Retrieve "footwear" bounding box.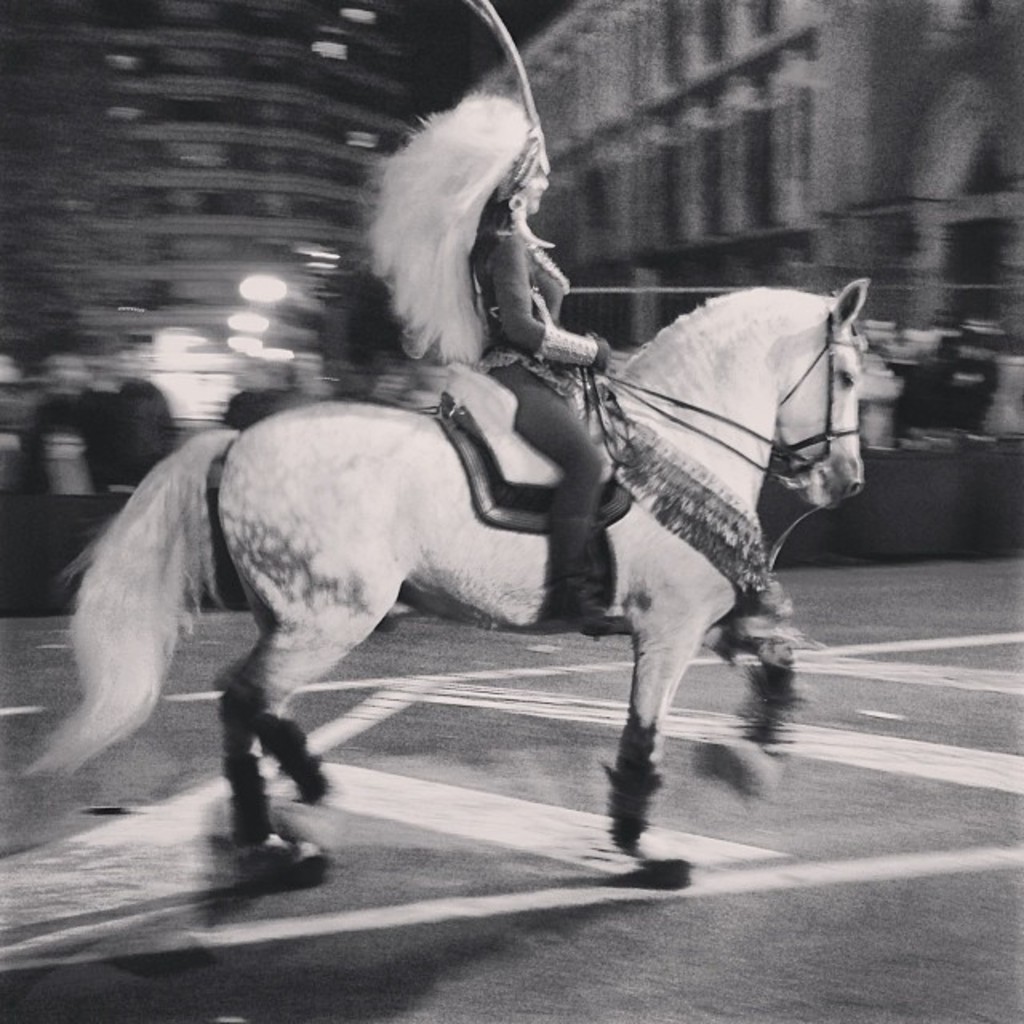
Bounding box: (542,530,613,622).
